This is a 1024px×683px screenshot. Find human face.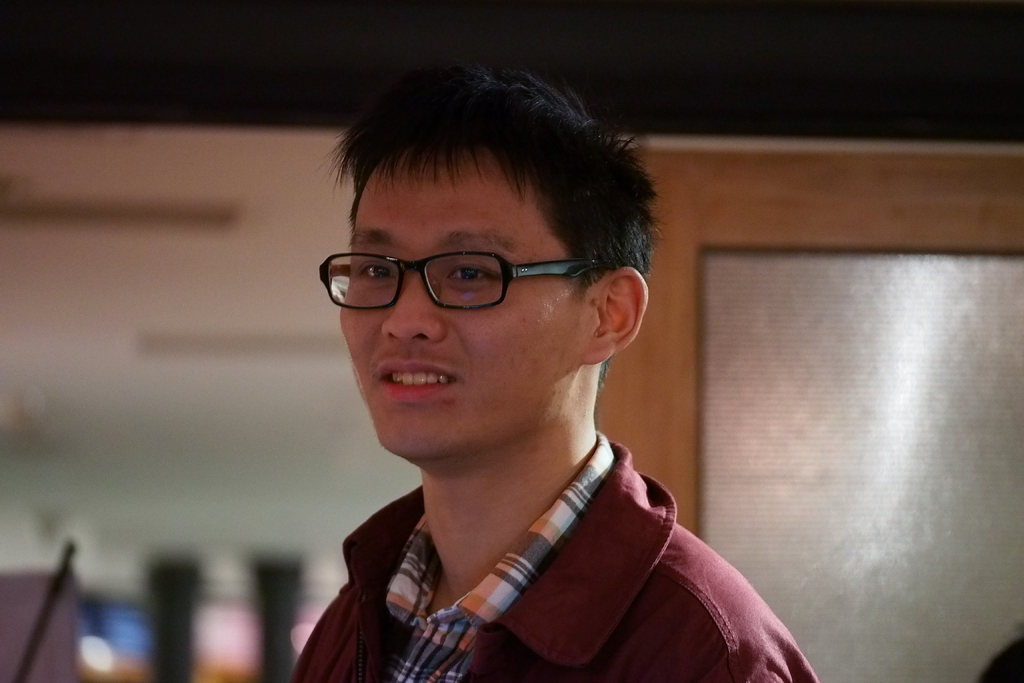
Bounding box: {"left": 339, "top": 150, "right": 596, "bottom": 456}.
